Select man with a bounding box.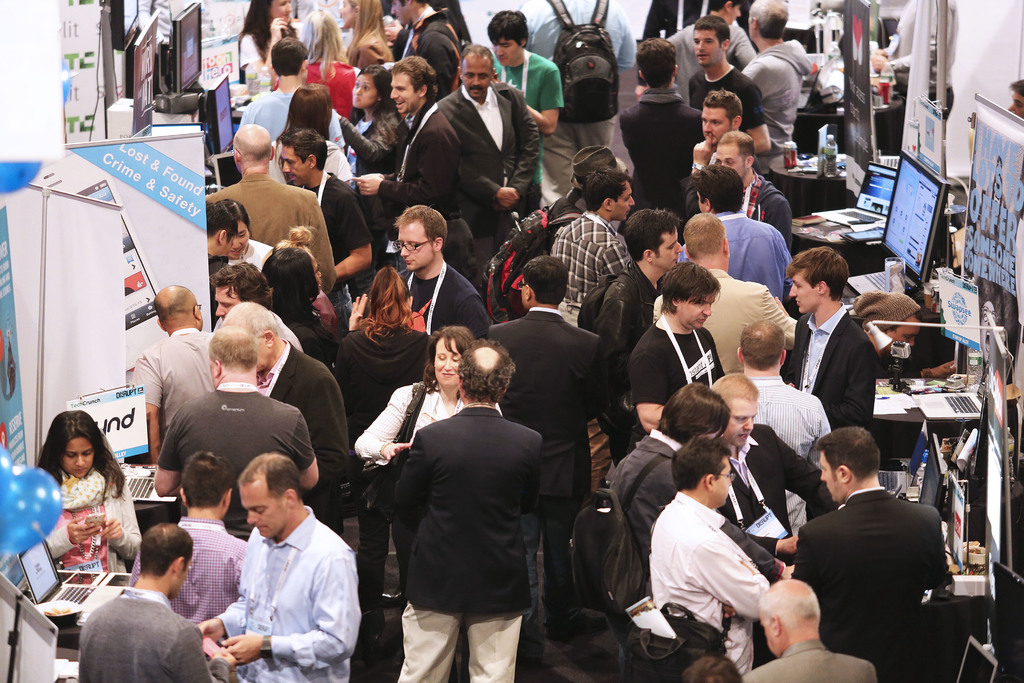
l=706, t=372, r=844, b=564.
